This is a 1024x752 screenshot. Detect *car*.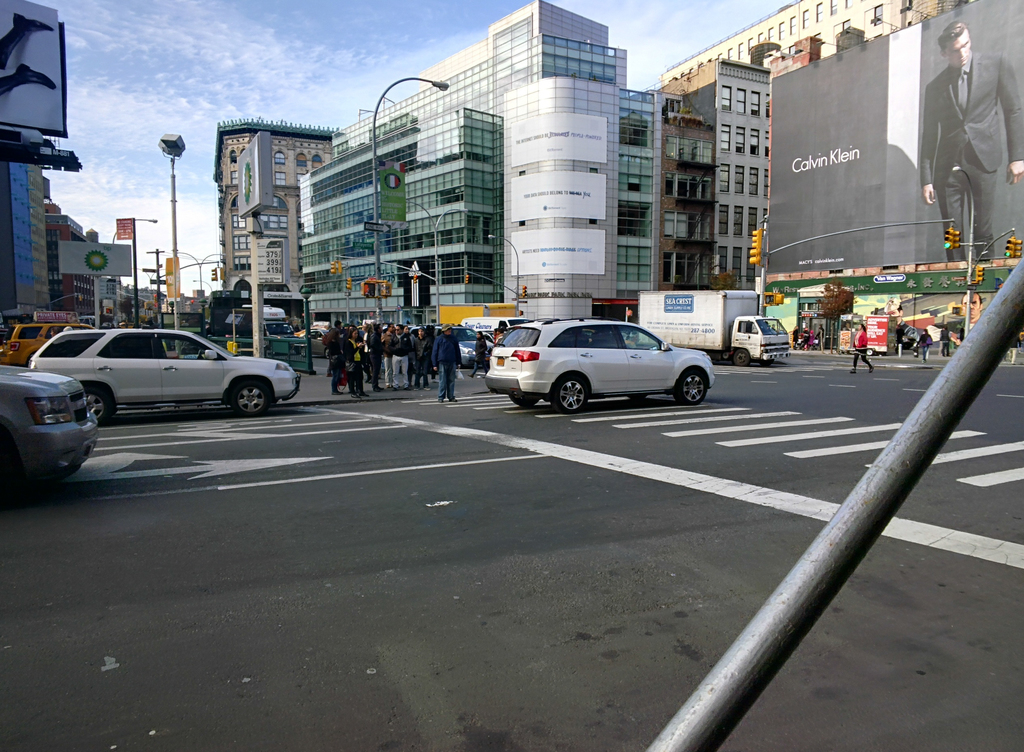
box=[0, 320, 99, 368].
